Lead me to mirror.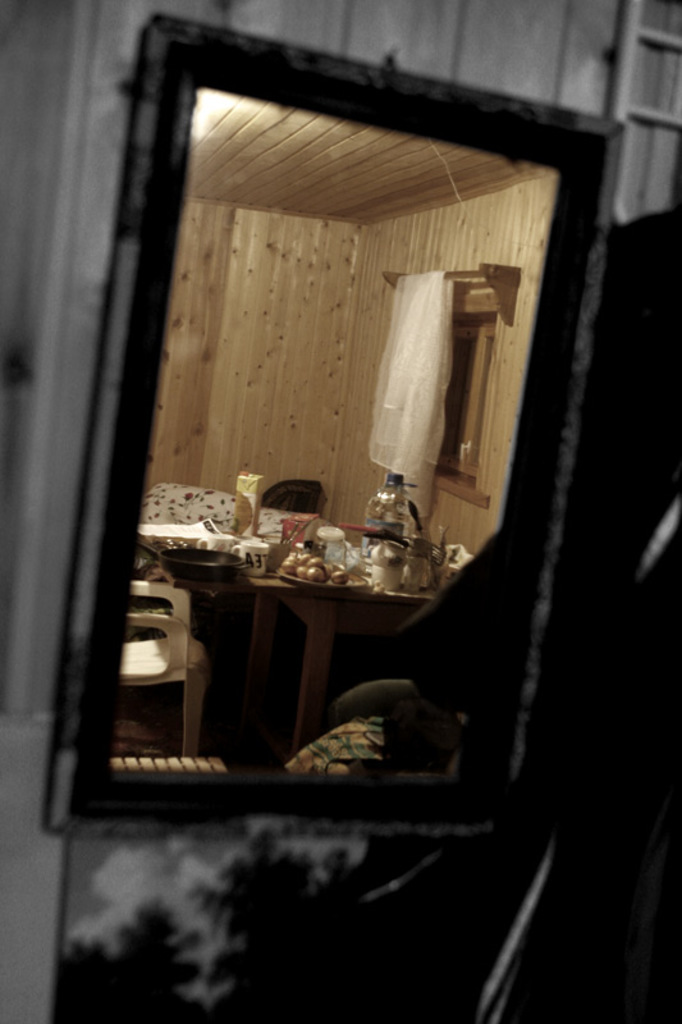
Lead to (109, 86, 555, 772).
